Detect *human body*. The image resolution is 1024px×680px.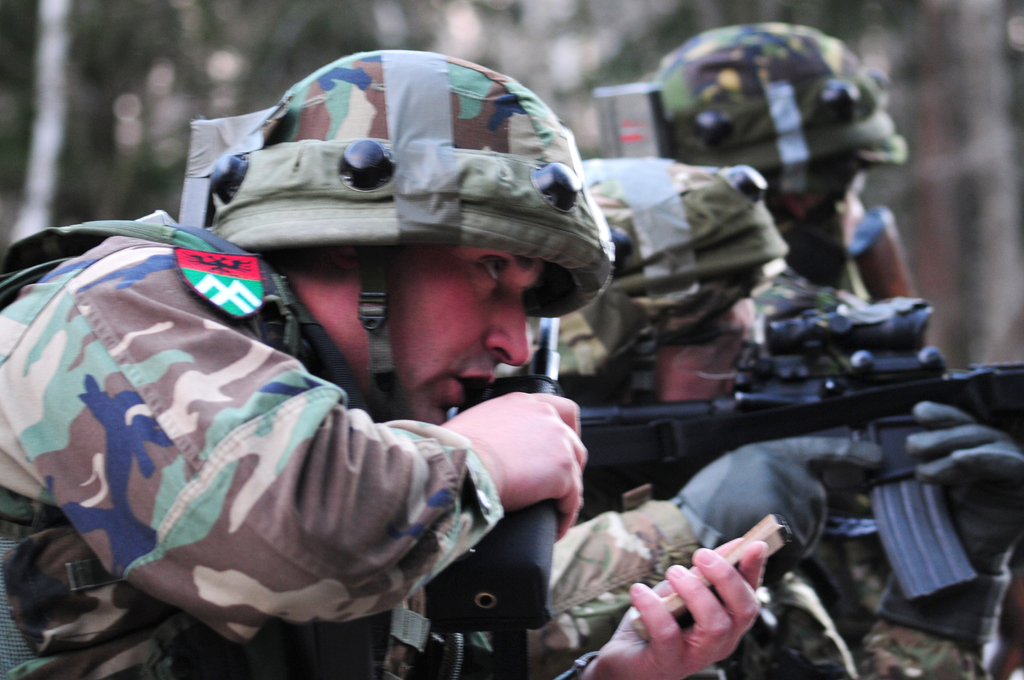
(x1=535, y1=154, x2=1015, y2=677).
